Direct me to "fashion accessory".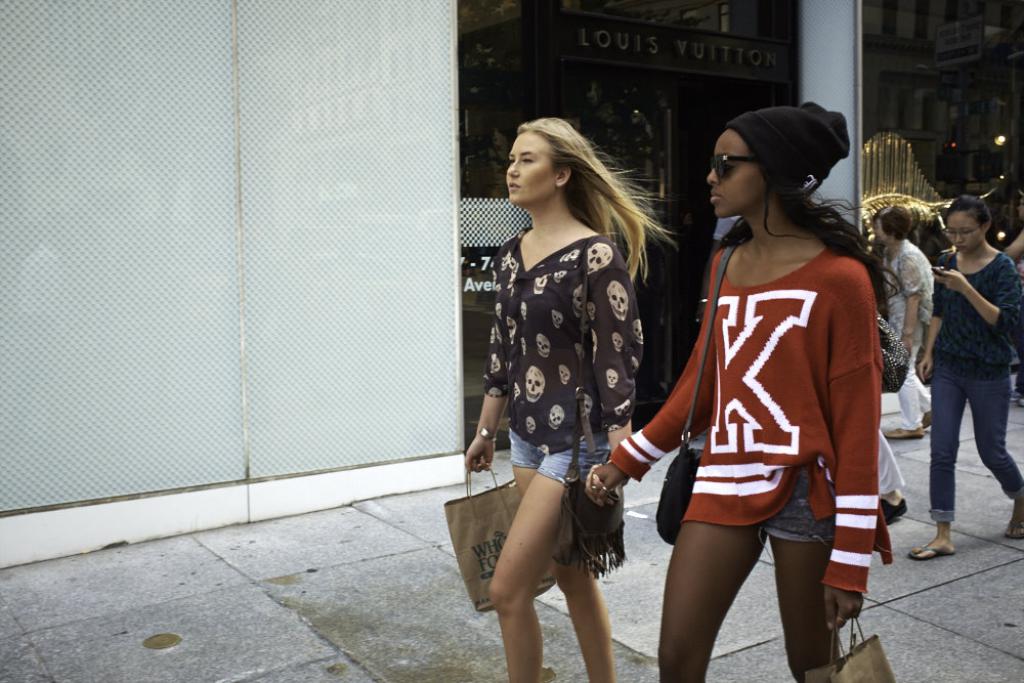
Direction: (left=907, top=540, right=955, bottom=565).
